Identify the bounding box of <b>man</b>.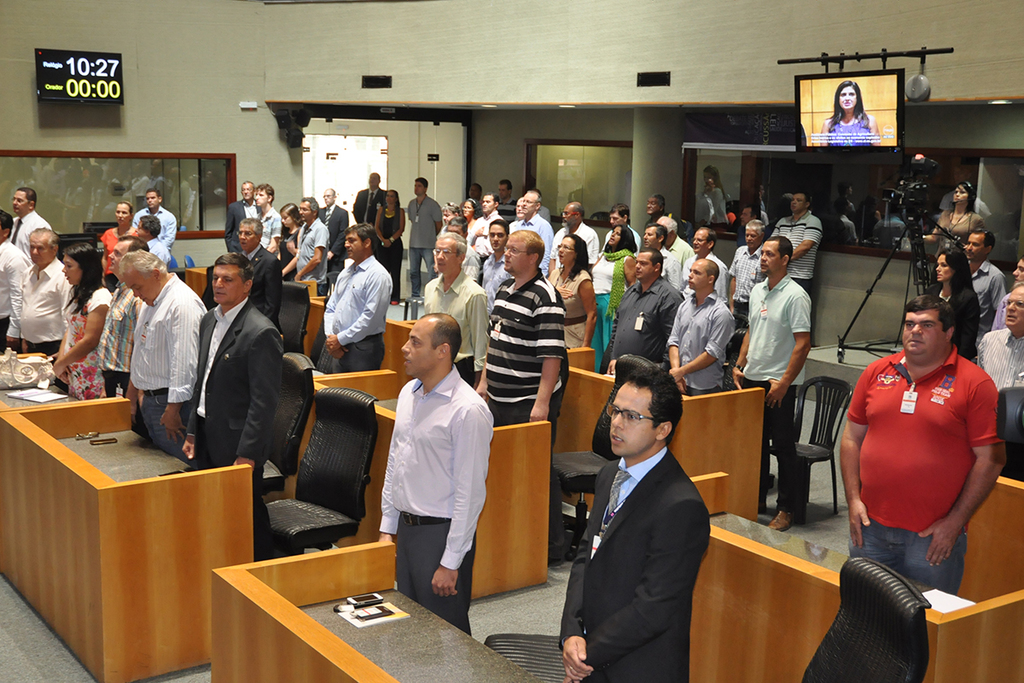
(left=643, top=226, right=682, bottom=289).
